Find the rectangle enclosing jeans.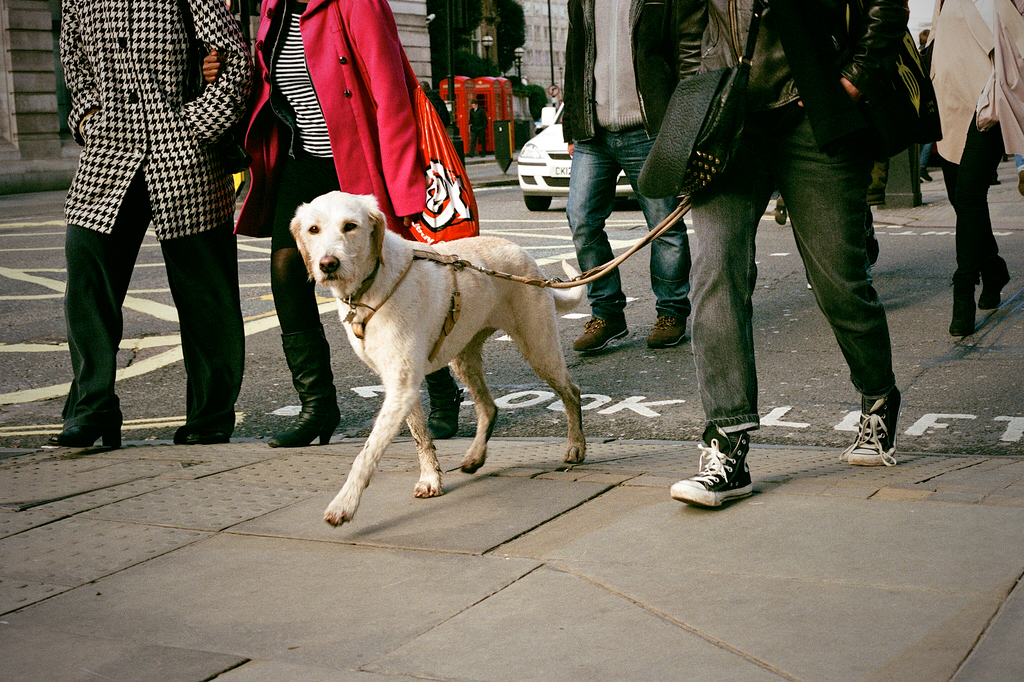
detection(939, 126, 1004, 291).
